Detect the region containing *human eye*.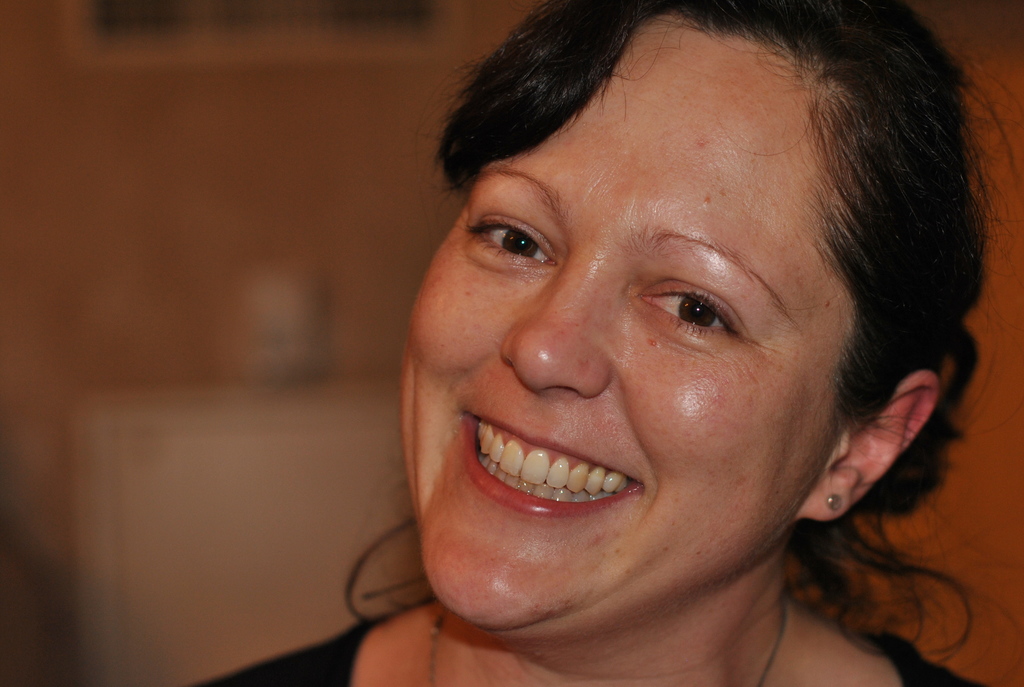
bbox(641, 281, 747, 338).
